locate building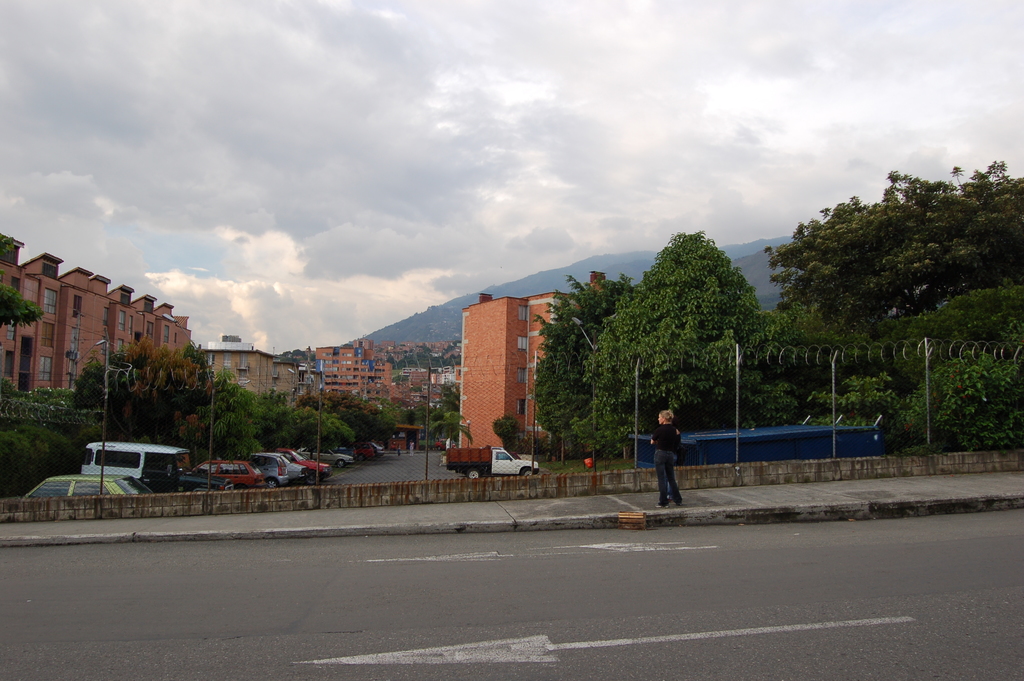
x1=198 y1=335 x2=318 y2=410
